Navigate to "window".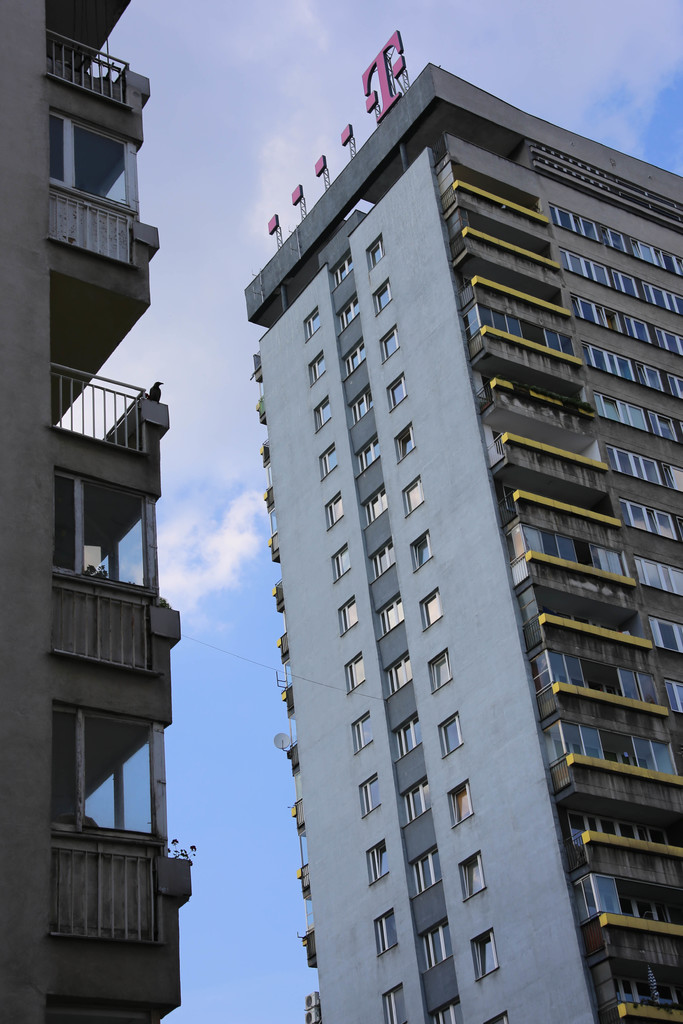
Navigation target: bbox=(318, 443, 340, 476).
